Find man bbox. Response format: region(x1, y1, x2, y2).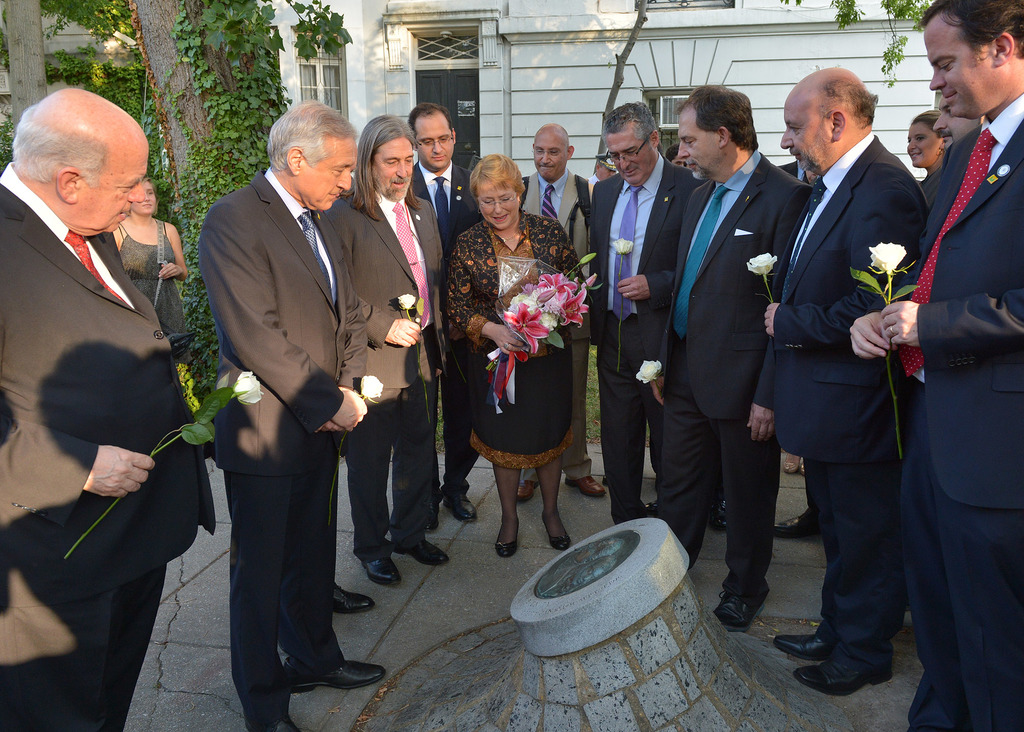
region(403, 98, 483, 523).
